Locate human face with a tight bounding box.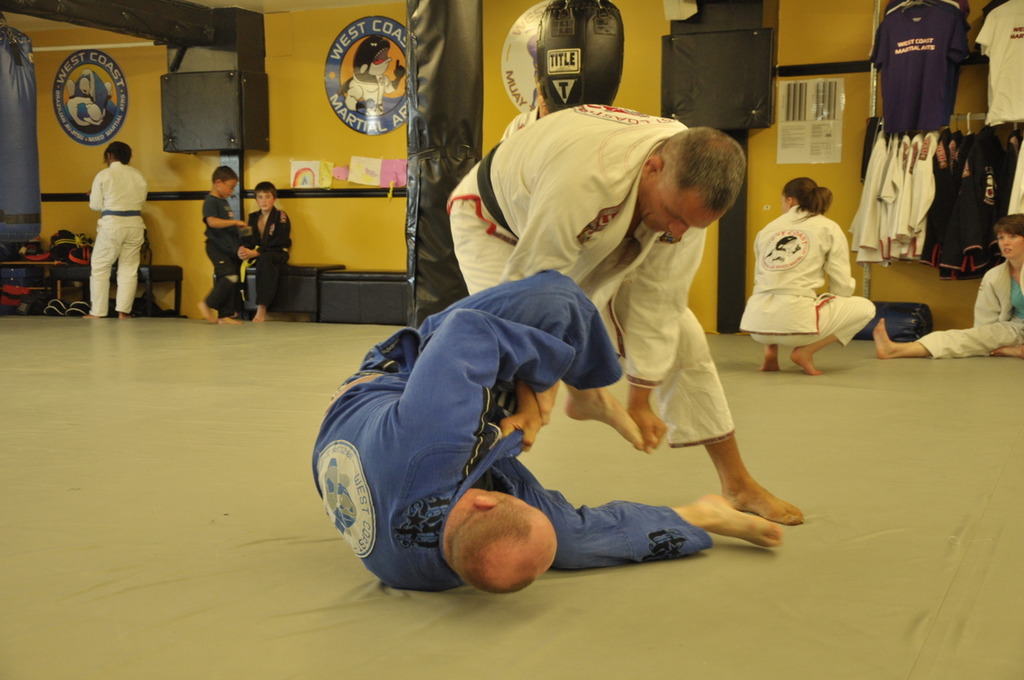
[996, 230, 1023, 261].
